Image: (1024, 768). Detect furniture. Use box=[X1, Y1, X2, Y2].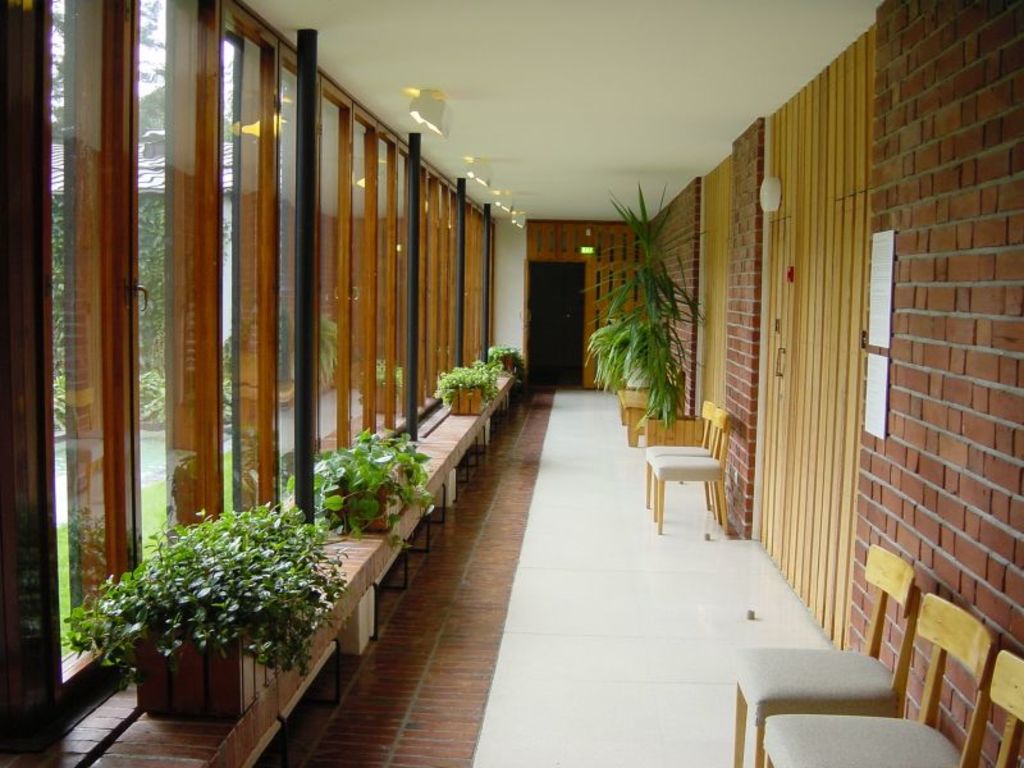
box=[736, 544, 918, 767].
